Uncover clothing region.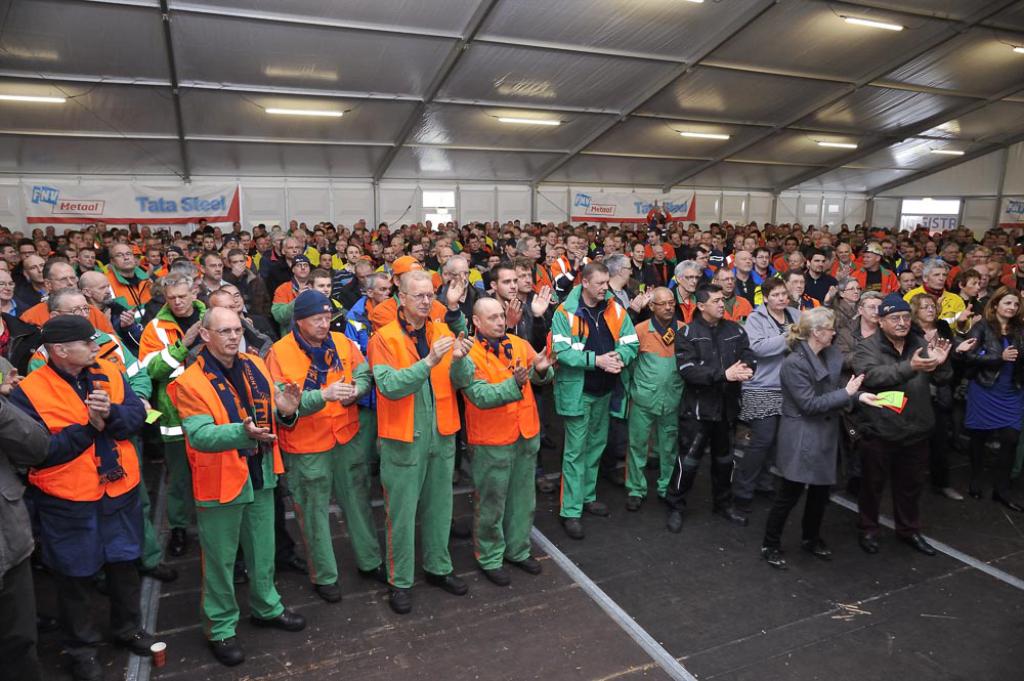
Uncovered: {"left": 721, "top": 294, "right": 751, "bottom": 317}.
